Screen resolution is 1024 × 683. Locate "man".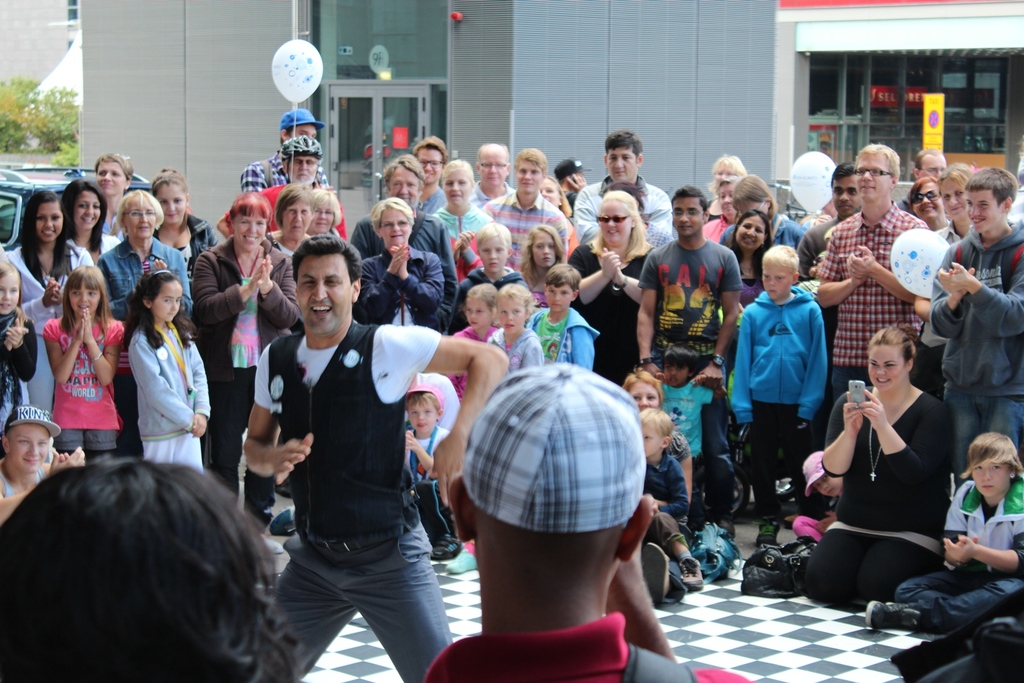
{"left": 483, "top": 148, "right": 566, "bottom": 270}.
